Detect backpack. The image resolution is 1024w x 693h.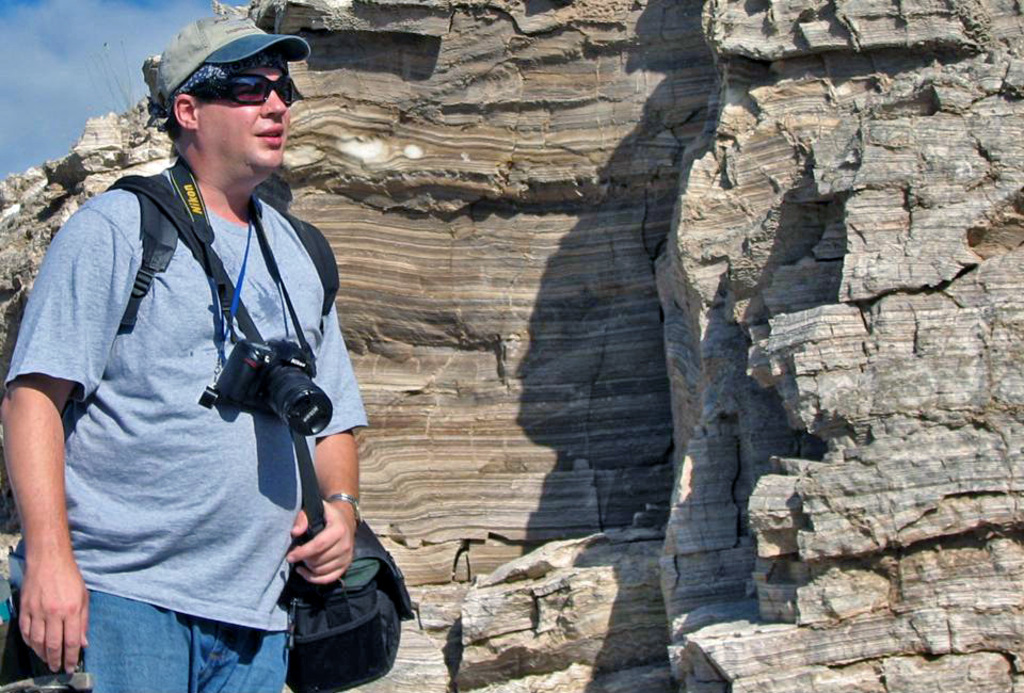
<box>0,170,340,687</box>.
